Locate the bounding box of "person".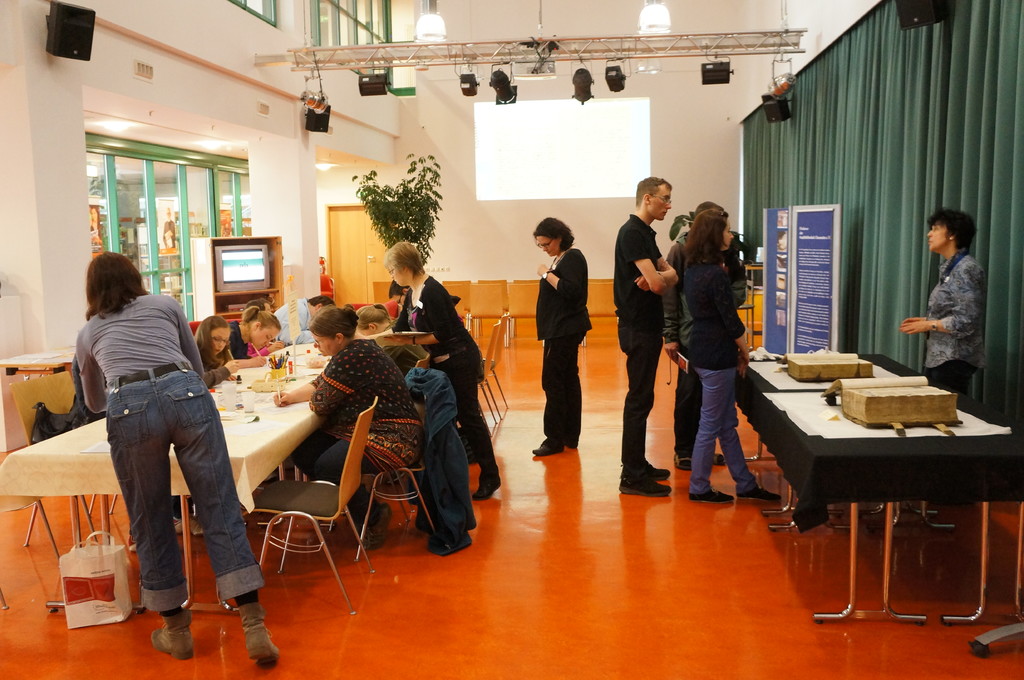
Bounding box: Rect(532, 216, 594, 457).
